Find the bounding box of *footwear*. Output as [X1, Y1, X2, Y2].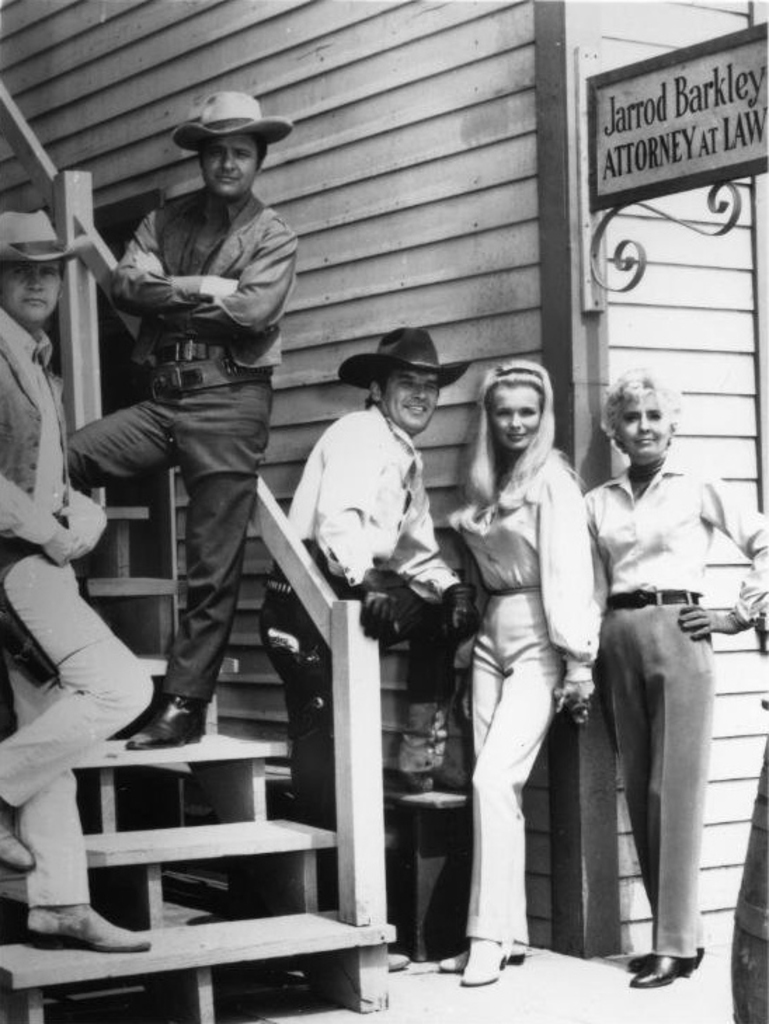
[459, 931, 508, 981].
